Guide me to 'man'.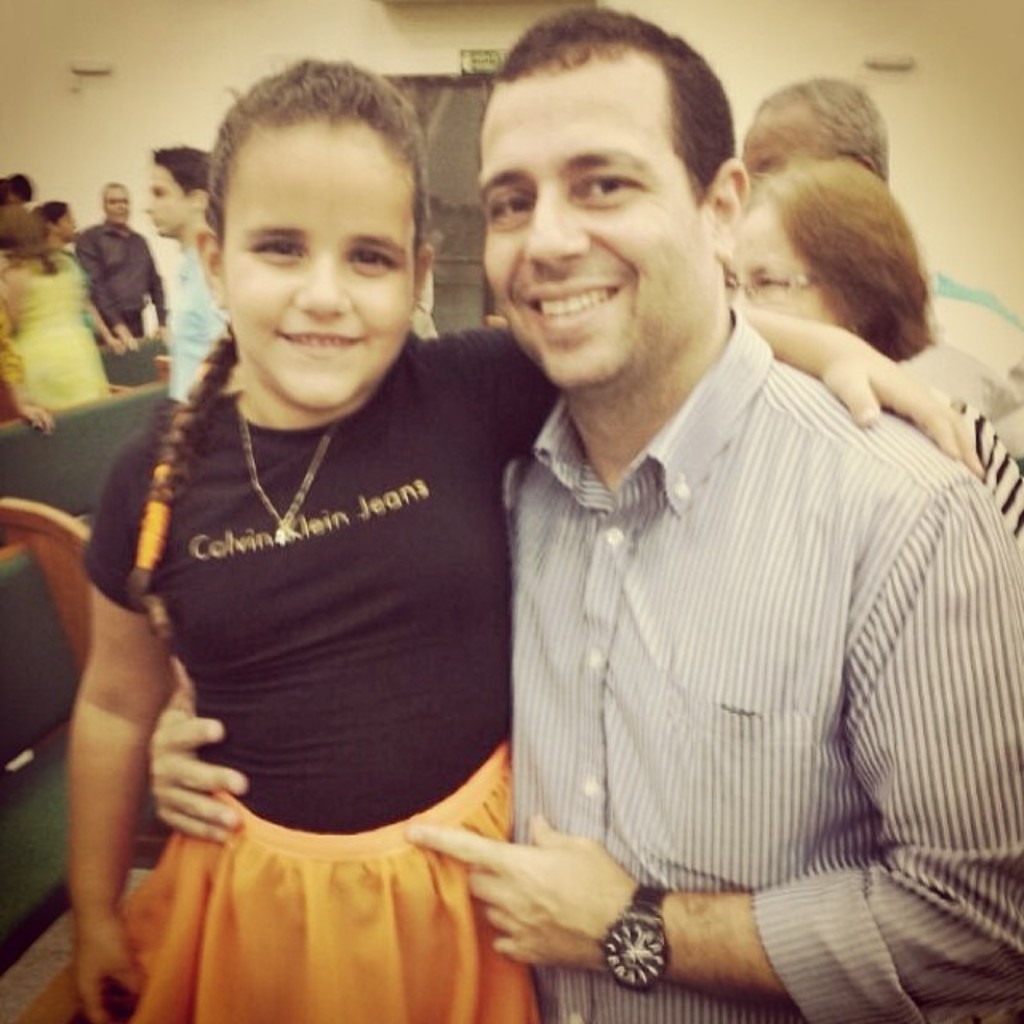
Guidance: region(136, 141, 219, 408).
